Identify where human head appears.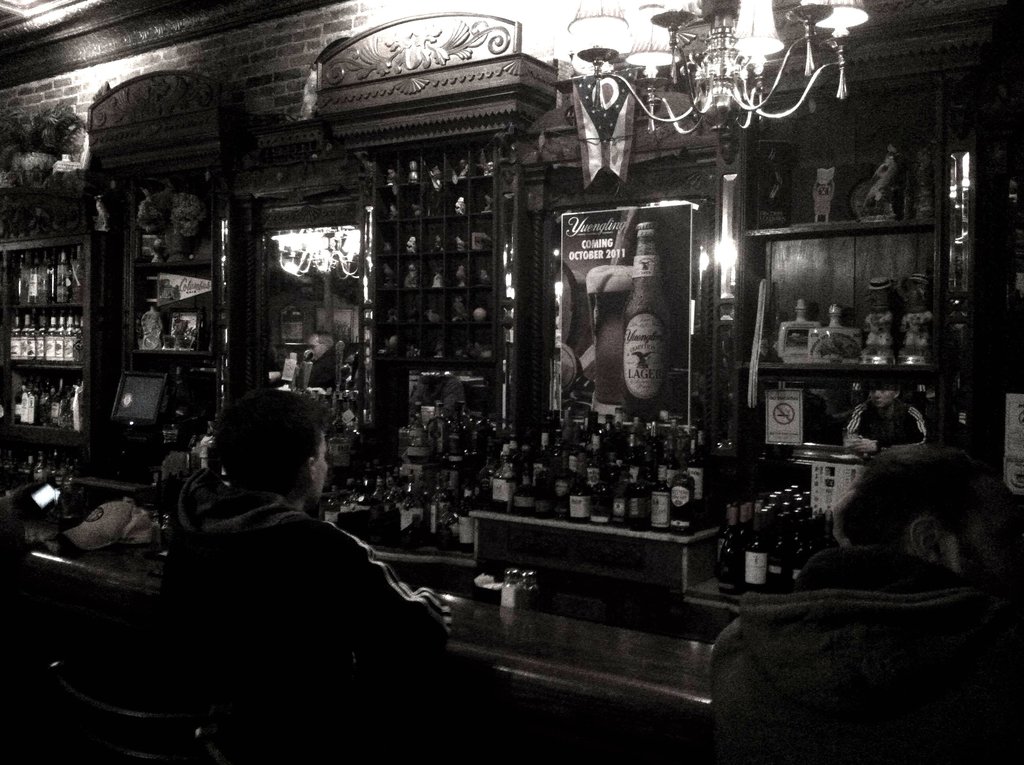
Appears at rect(831, 442, 1018, 585).
